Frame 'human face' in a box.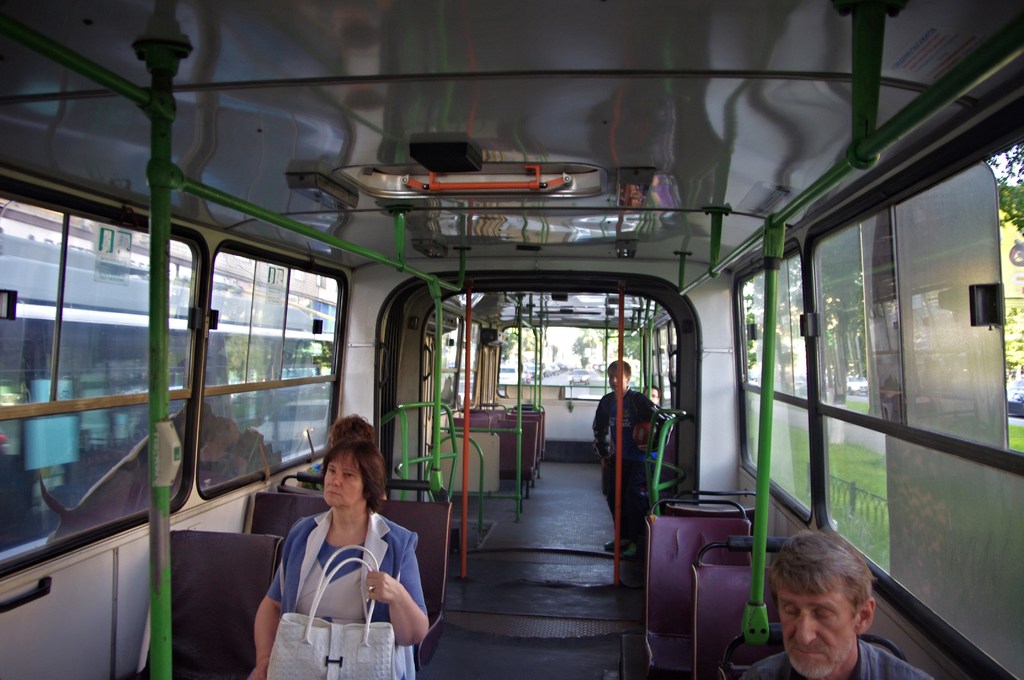
320/455/362/512.
